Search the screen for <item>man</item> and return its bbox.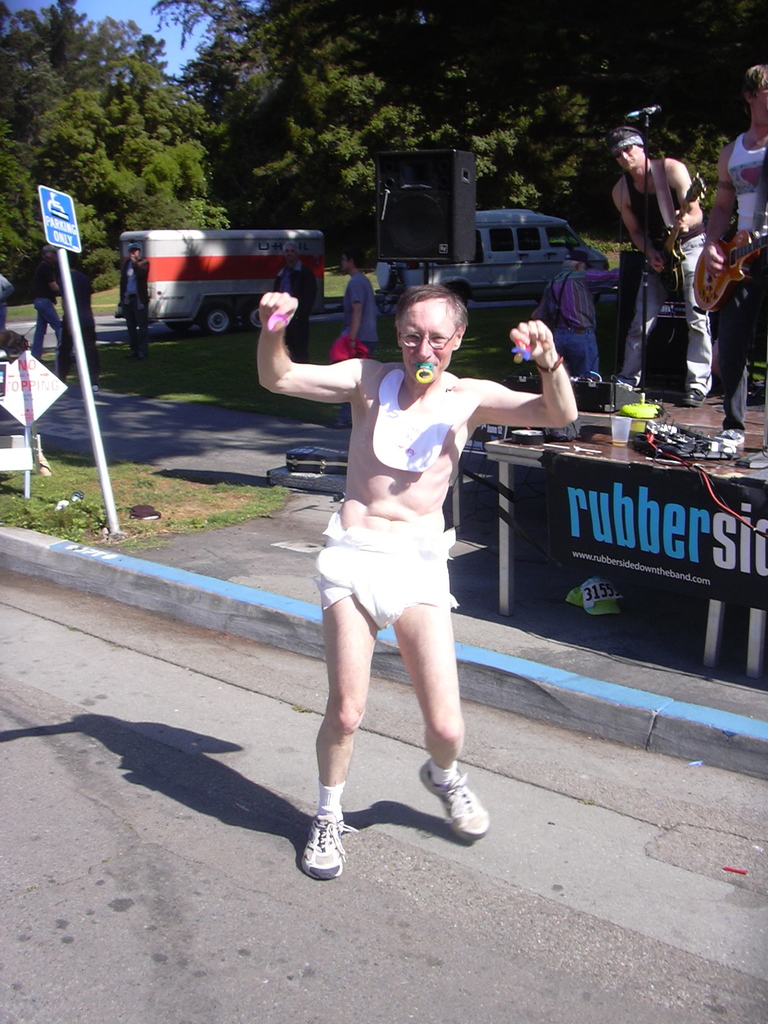
Found: crop(345, 251, 377, 426).
